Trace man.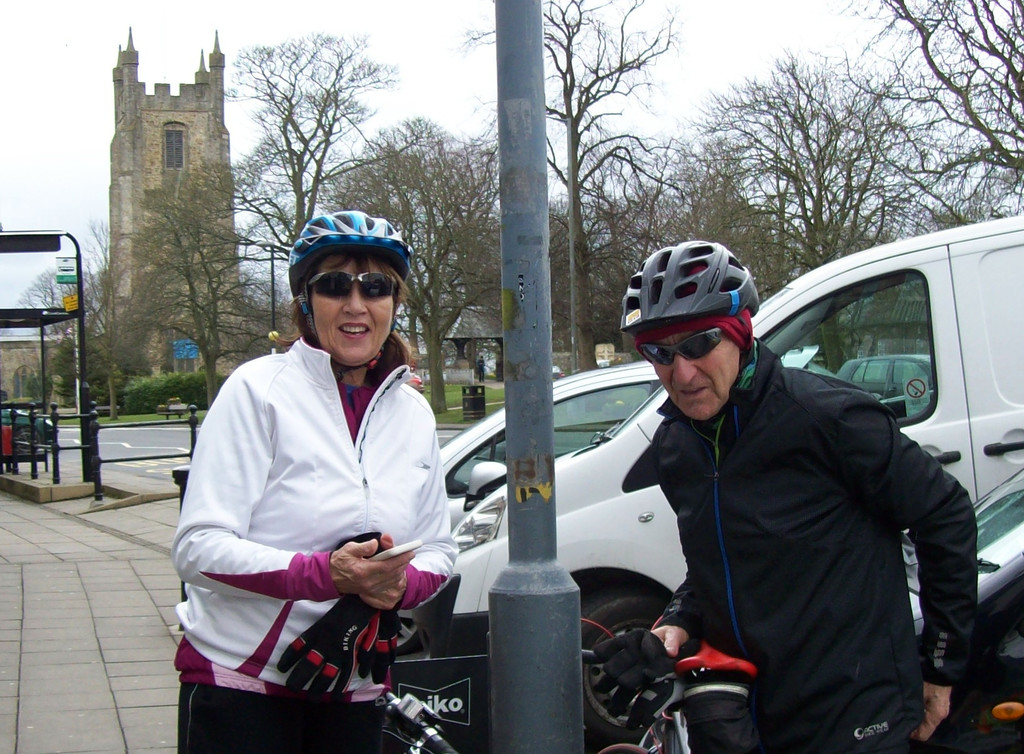
Traced to detection(166, 211, 474, 747).
